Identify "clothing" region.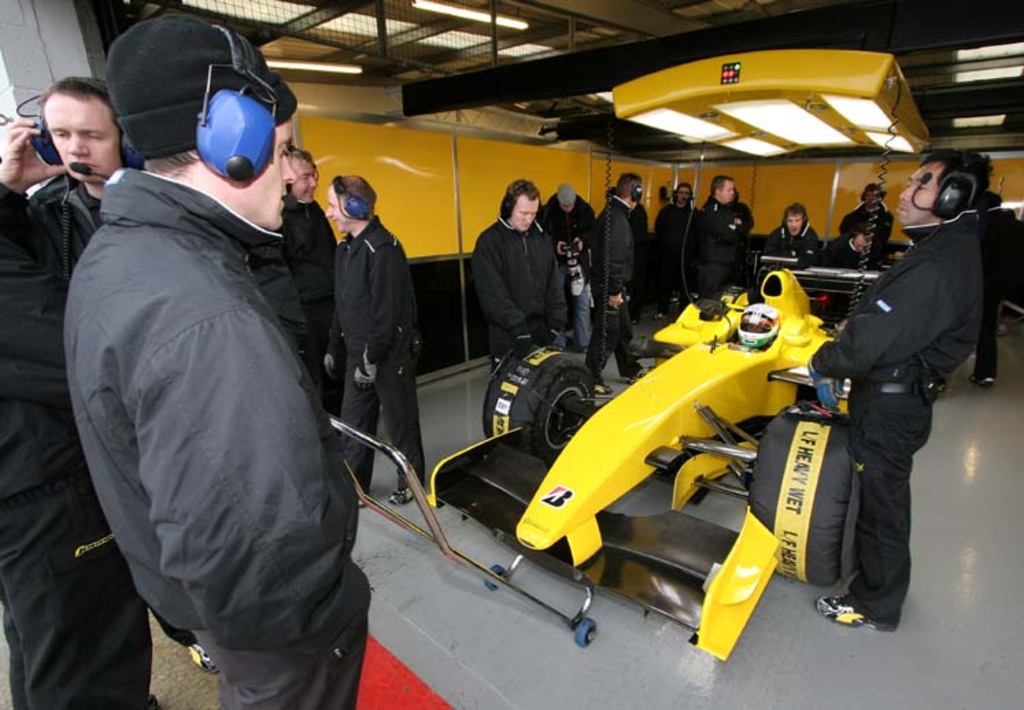
Region: 0/166/154/709.
